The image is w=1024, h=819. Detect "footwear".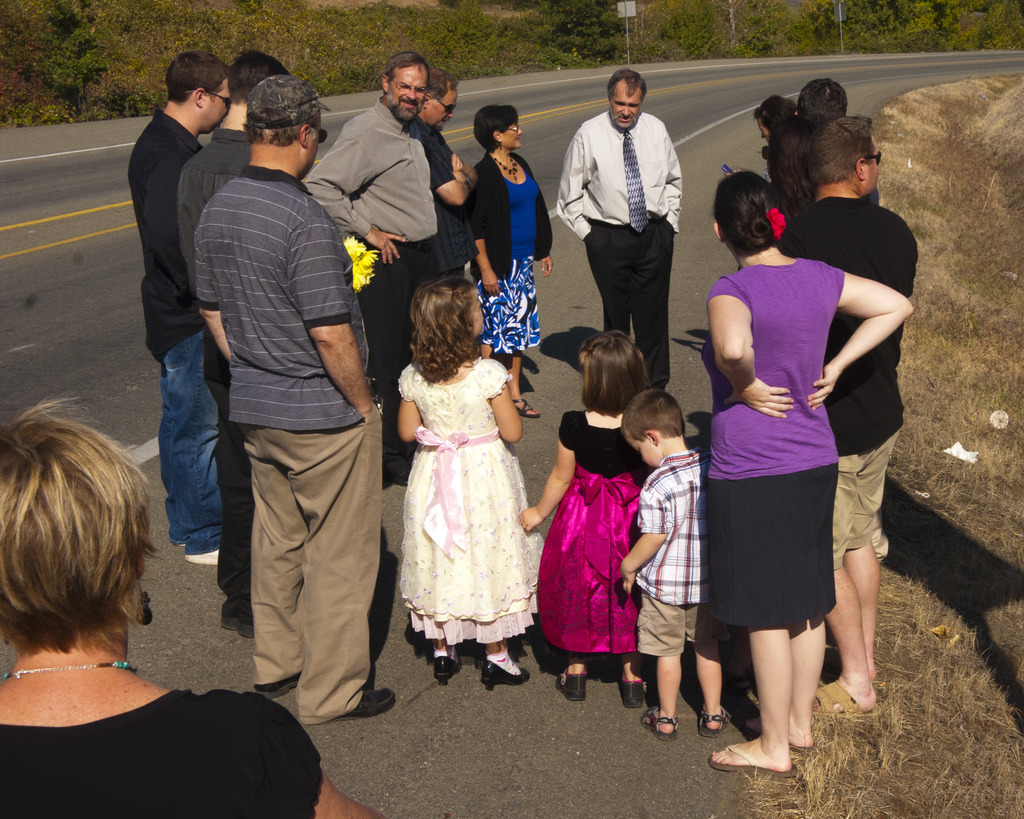
Detection: select_region(513, 396, 541, 419).
